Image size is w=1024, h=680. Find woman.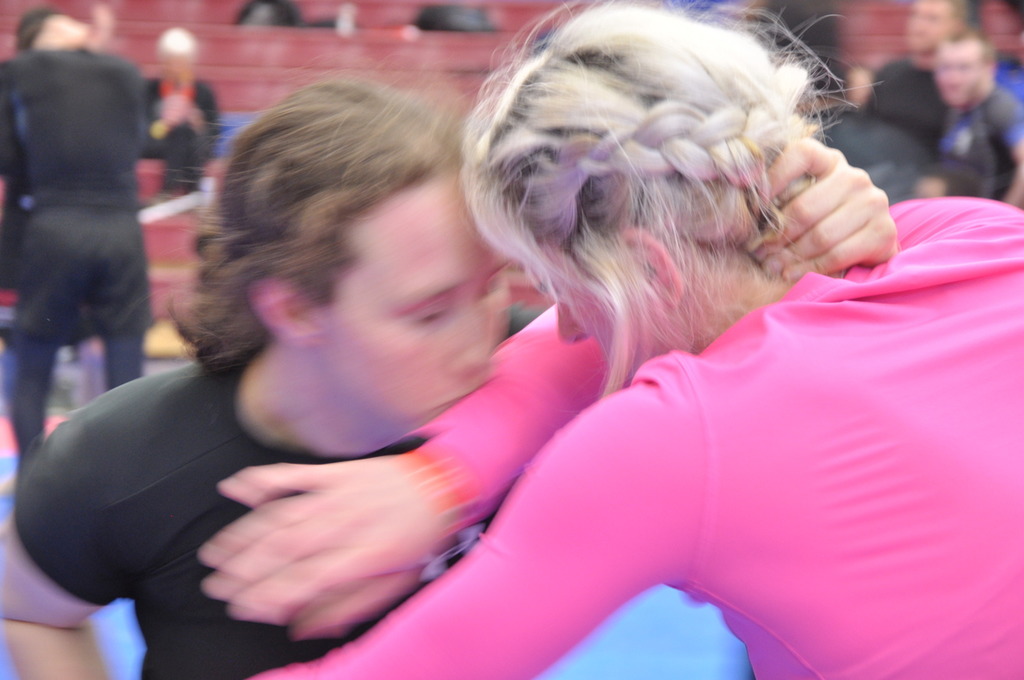
[x1=194, y1=0, x2=1023, y2=679].
